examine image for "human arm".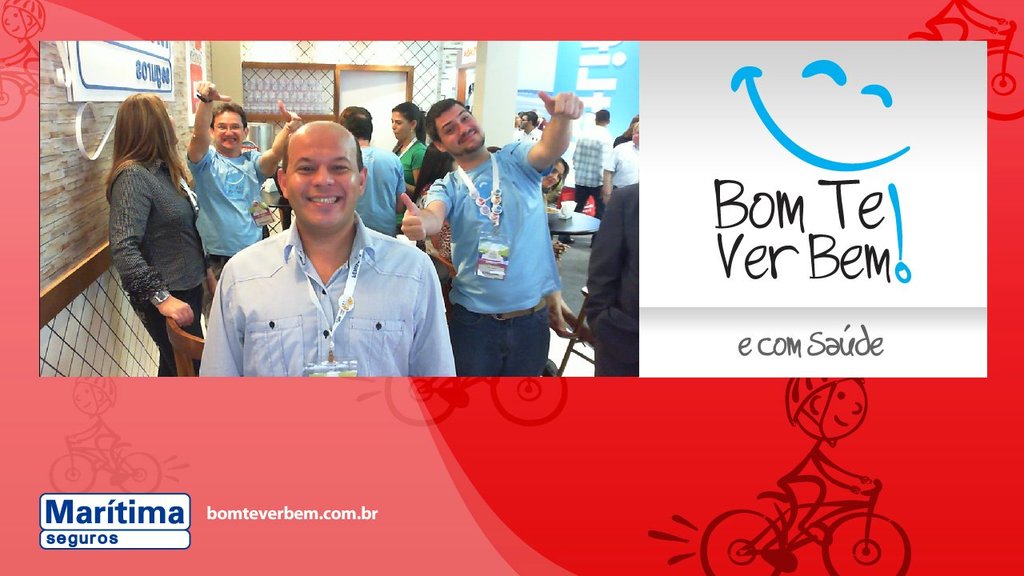
Examination result: bbox(406, 257, 458, 380).
